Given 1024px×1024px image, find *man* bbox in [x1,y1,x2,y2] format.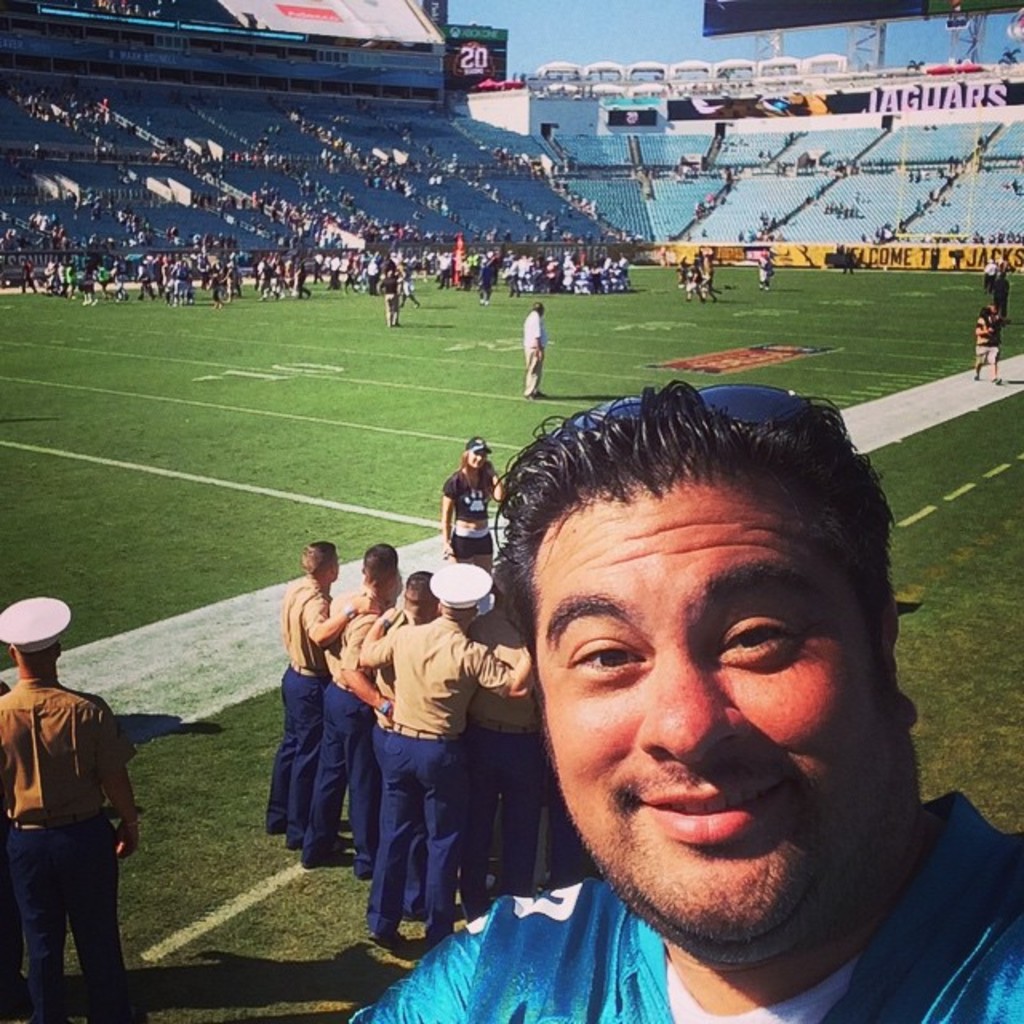
[461,578,550,936].
